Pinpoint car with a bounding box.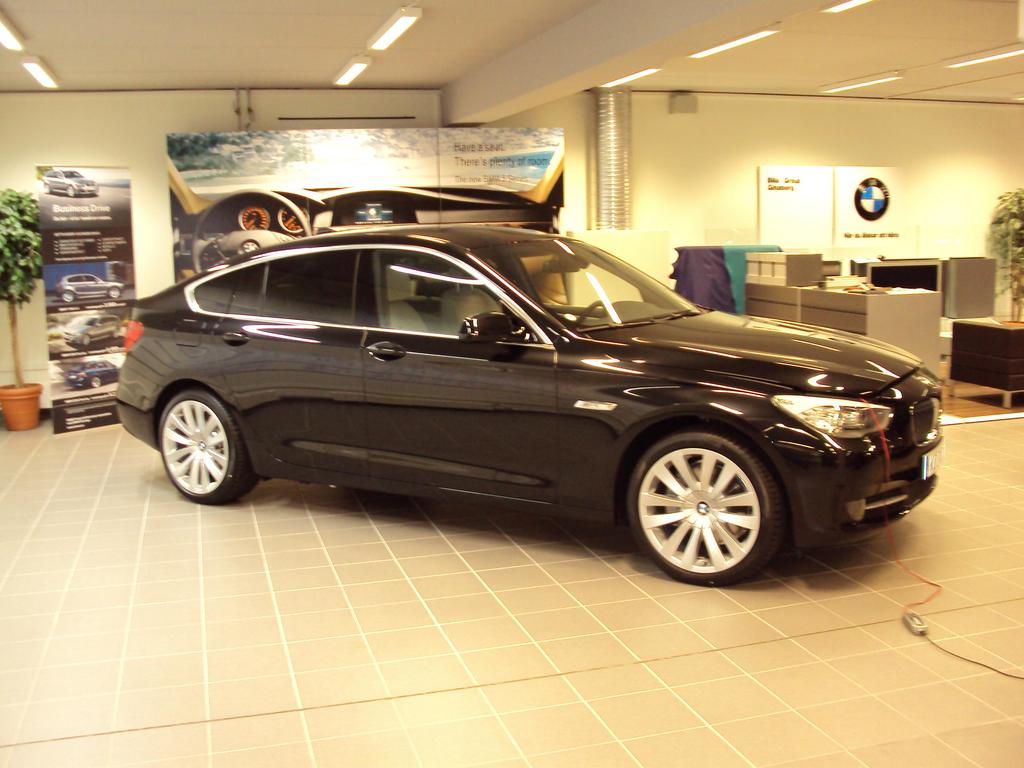
bbox(170, 129, 561, 286).
